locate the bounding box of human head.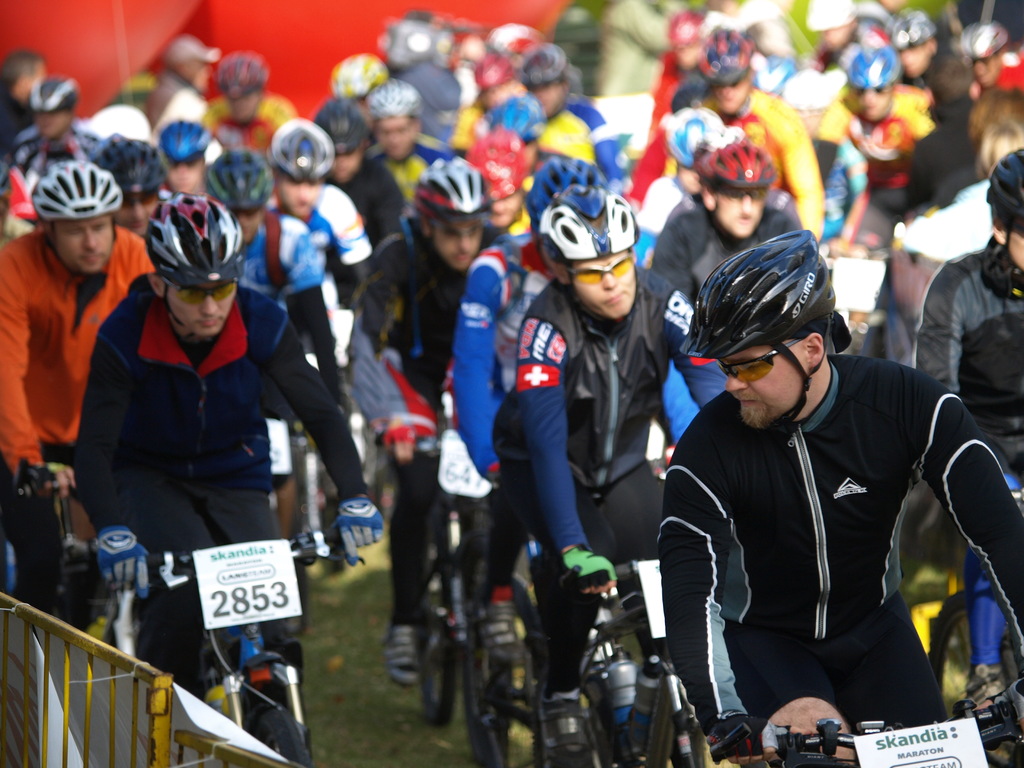
Bounding box: 477,20,543,94.
